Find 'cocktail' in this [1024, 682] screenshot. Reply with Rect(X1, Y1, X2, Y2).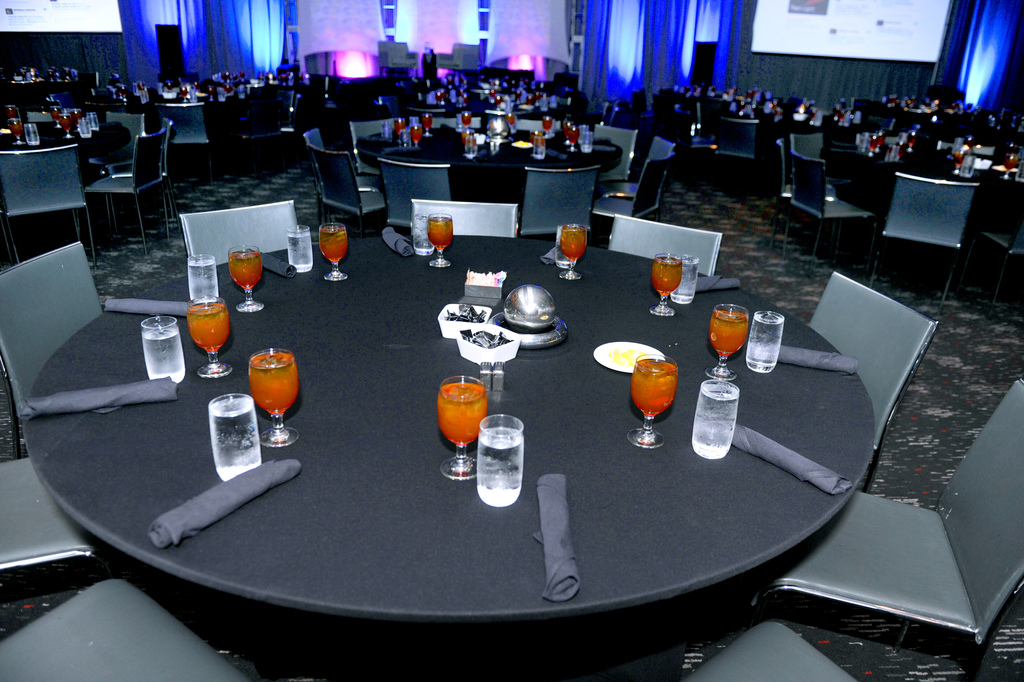
Rect(140, 311, 184, 387).
